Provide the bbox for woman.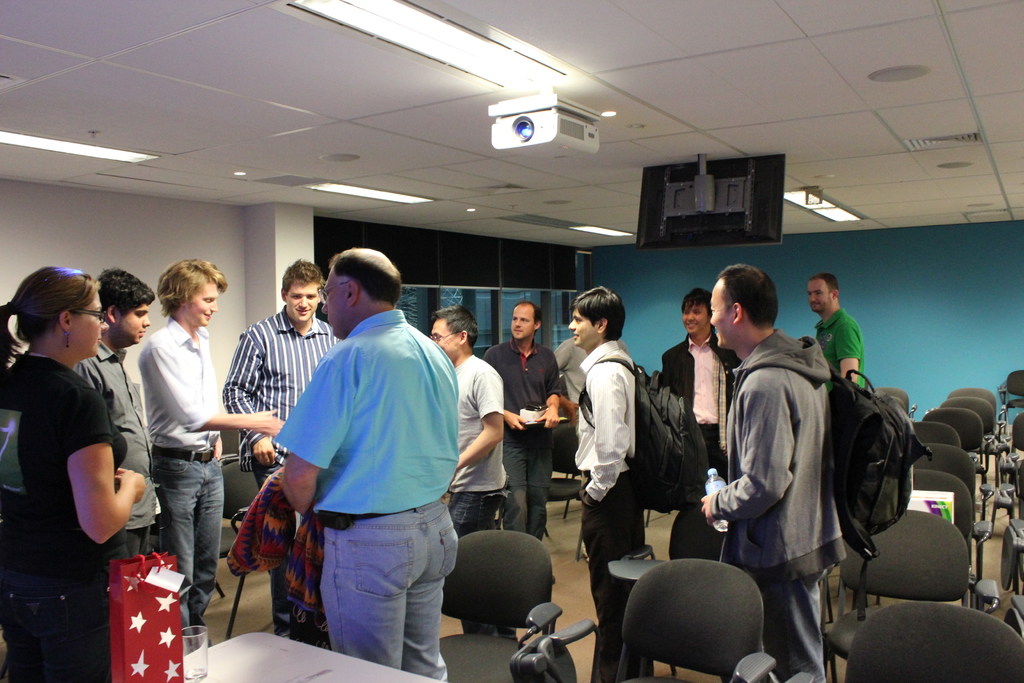
9 245 151 651.
